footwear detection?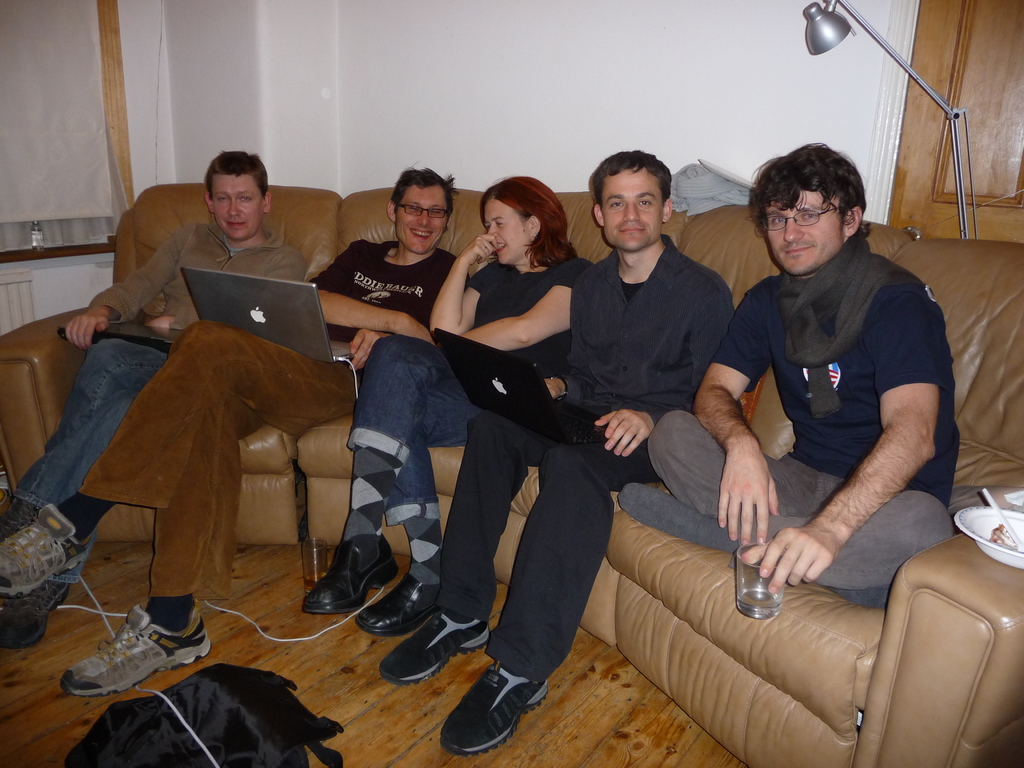
box(0, 490, 40, 537)
